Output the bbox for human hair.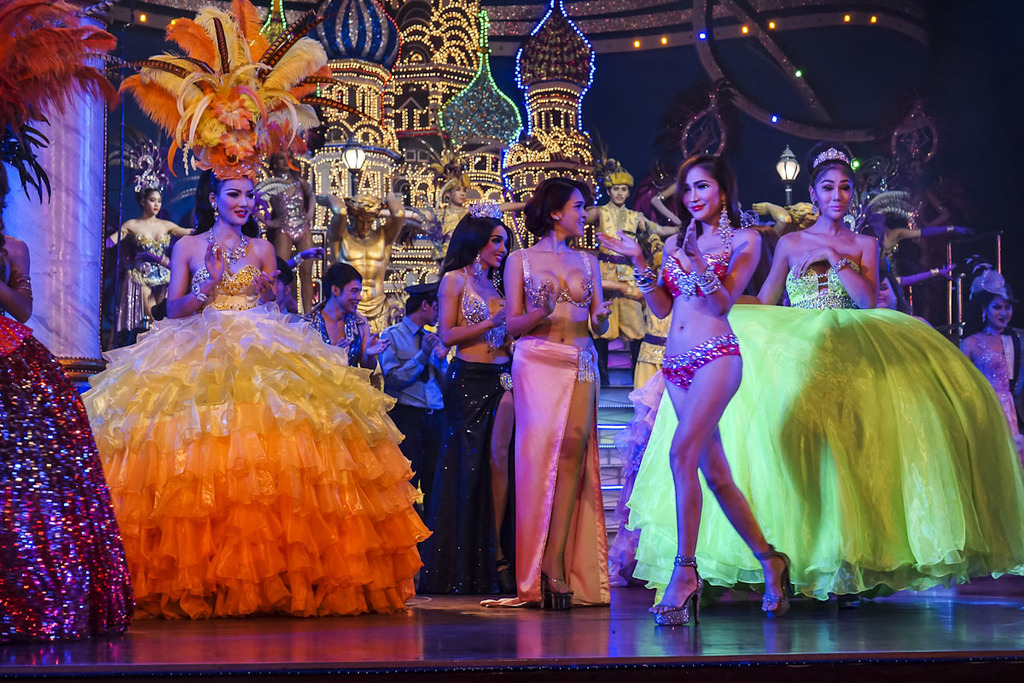
[0,157,15,278].
